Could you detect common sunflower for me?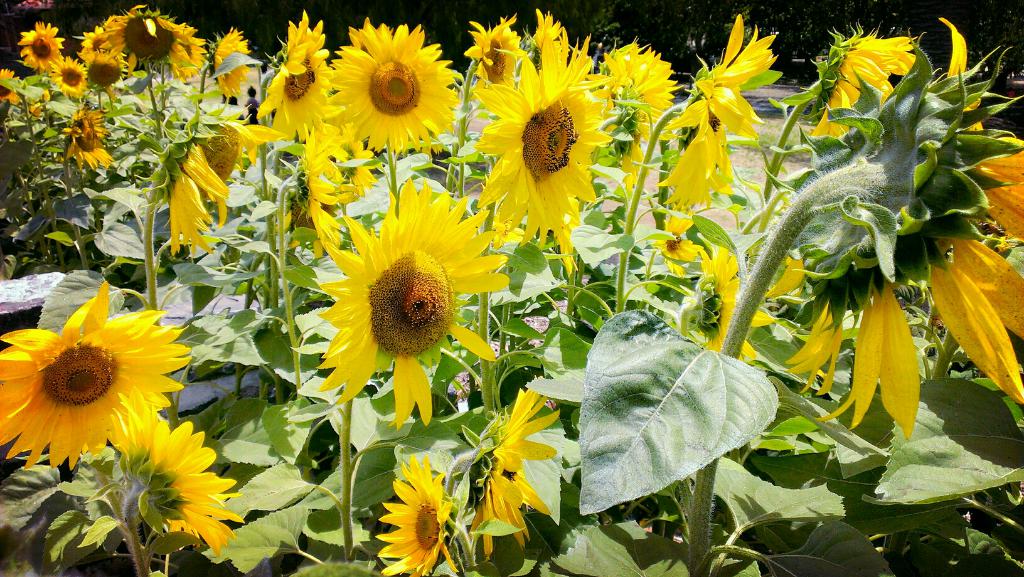
Detection result: (x1=479, y1=402, x2=564, y2=533).
